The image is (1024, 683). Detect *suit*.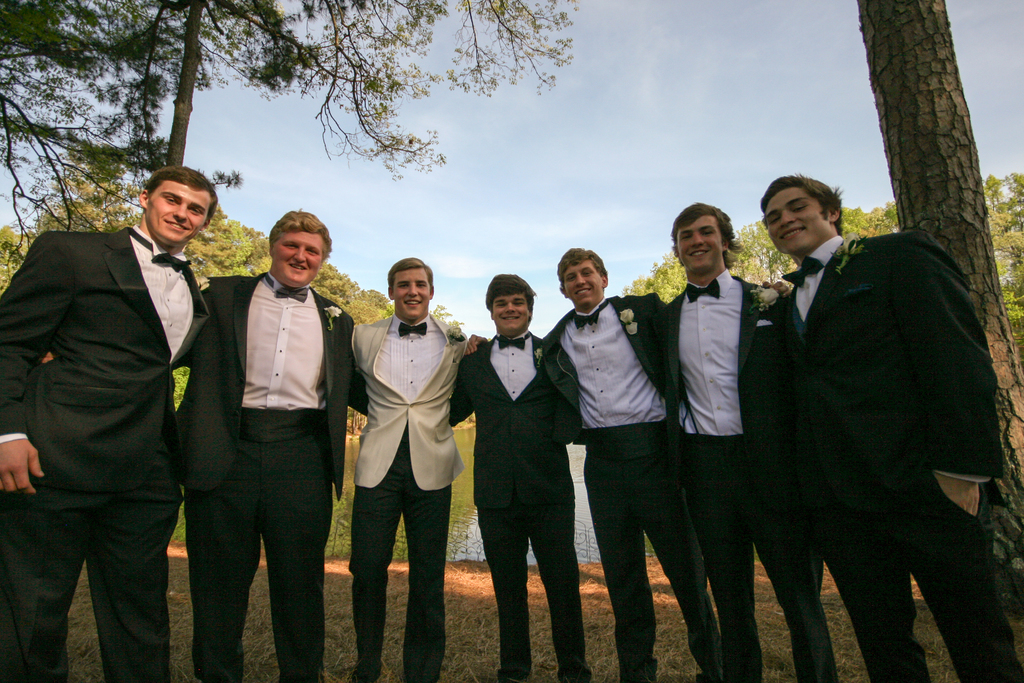
Detection: select_region(539, 293, 723, 682).
